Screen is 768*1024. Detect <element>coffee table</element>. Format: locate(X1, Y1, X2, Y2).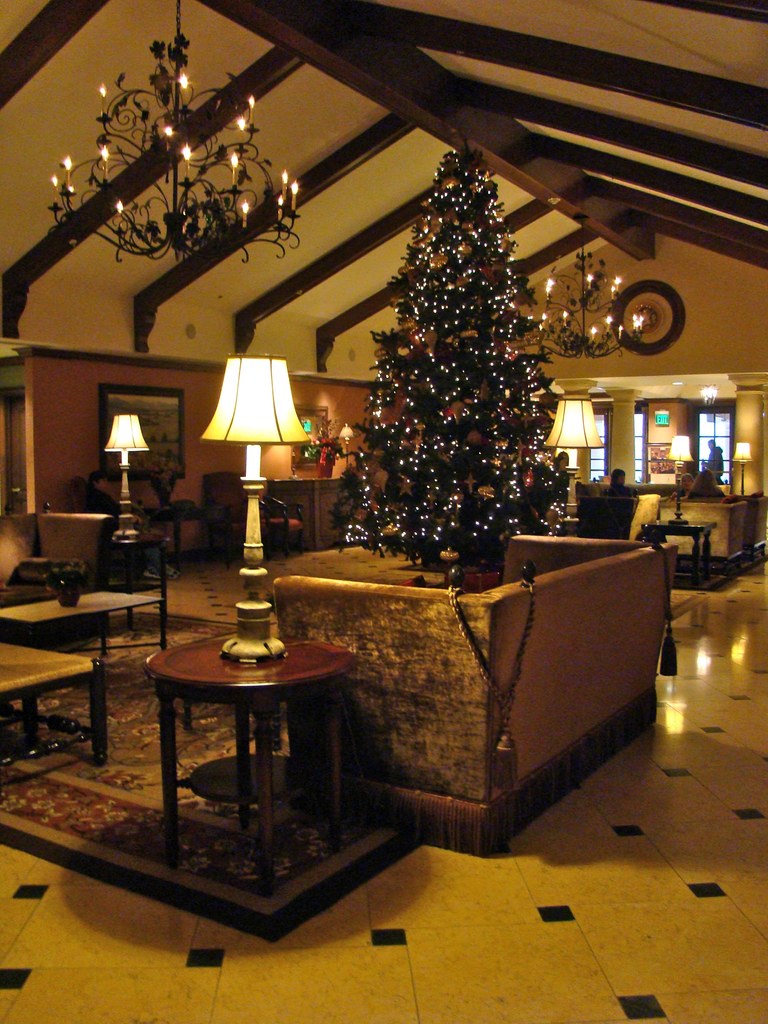
locate(0, 632, 107, 755).
